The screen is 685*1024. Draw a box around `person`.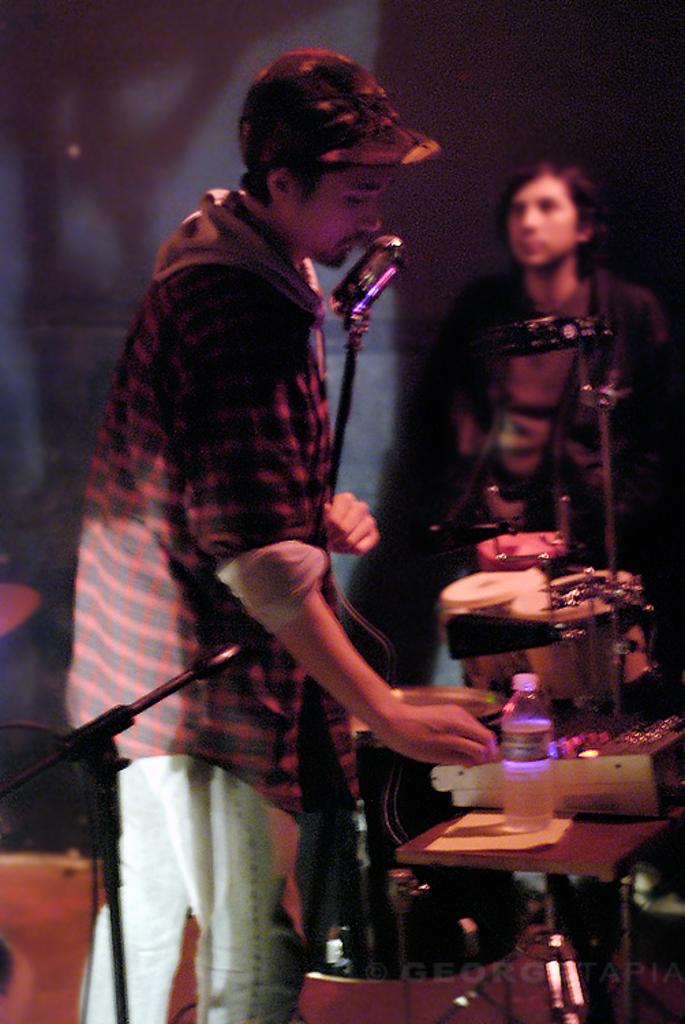
(x1=431, y1=161, x2=673, y2=698).
